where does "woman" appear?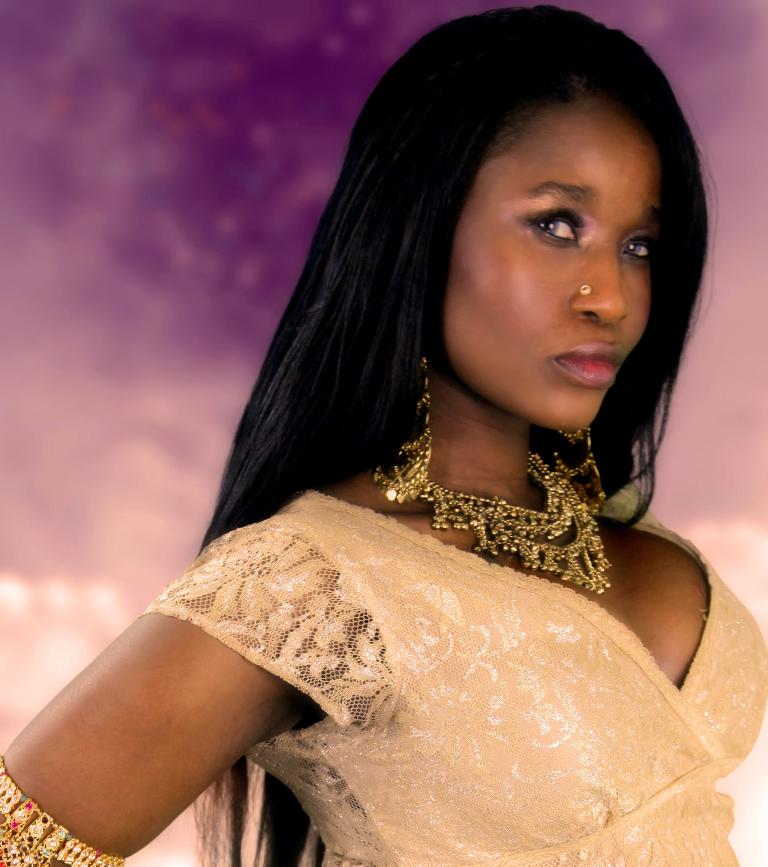
Appears at (52,0,767,866).
